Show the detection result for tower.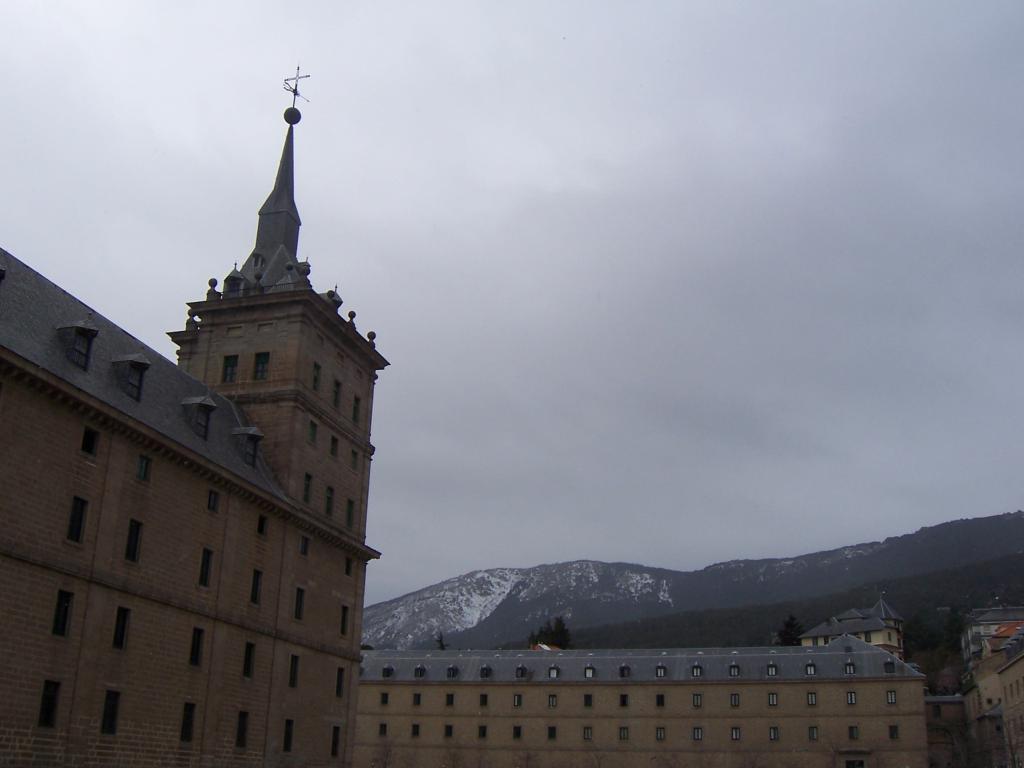
[360, 593, 921, 758].
